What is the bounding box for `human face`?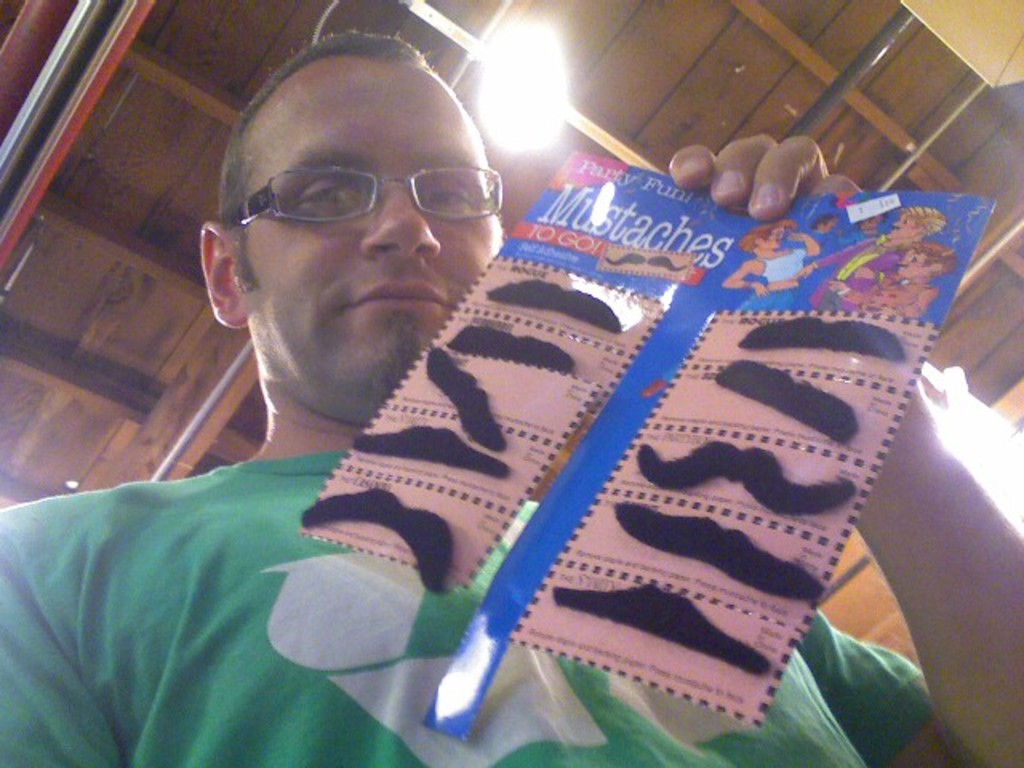
{"x1": 891, "y1": 214, "x2": 915, "y2": 242}.
